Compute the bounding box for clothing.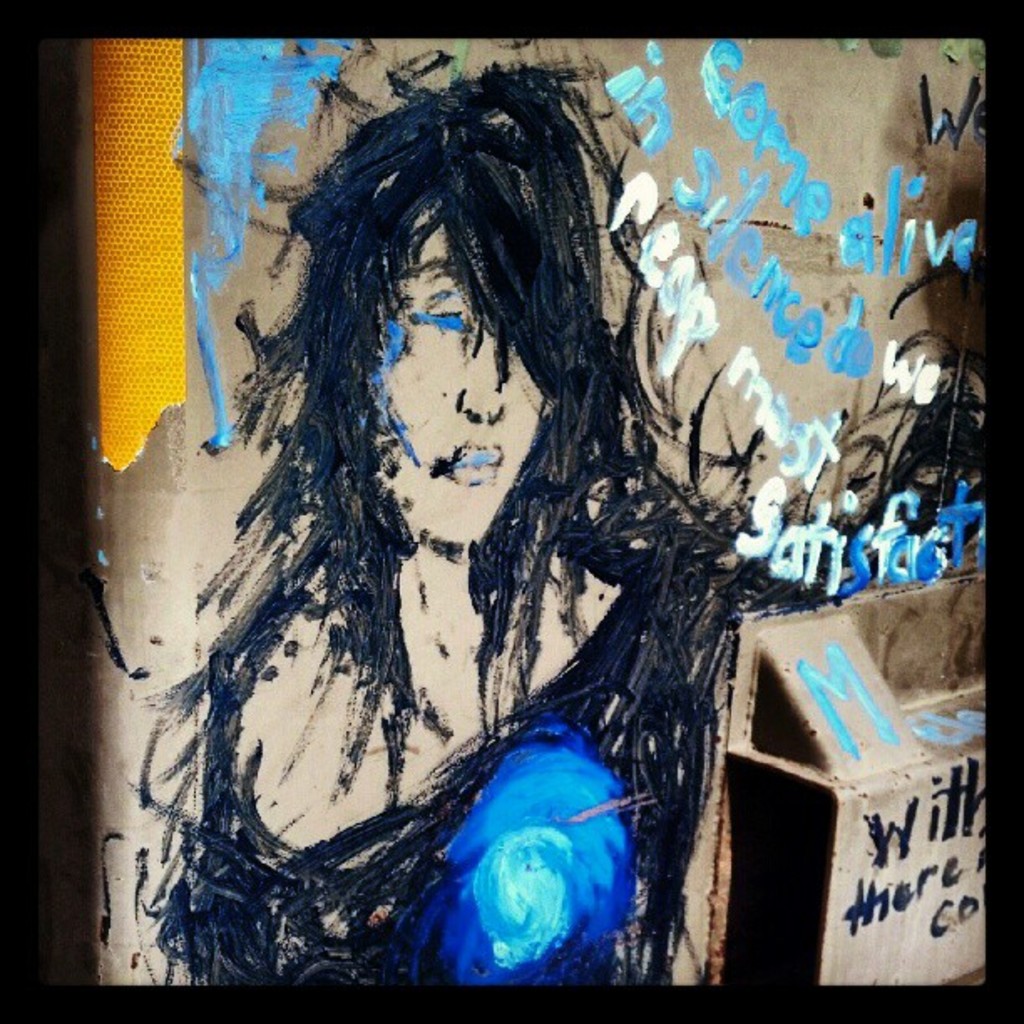
131, 502, 837, 994.
